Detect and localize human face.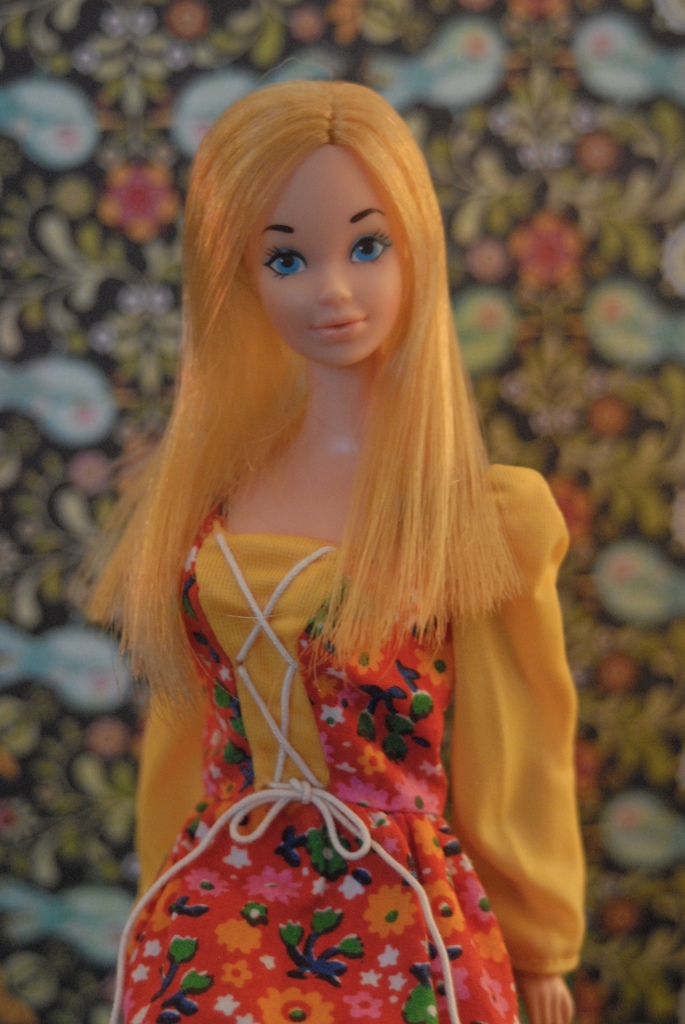
Localized at bbox=(246, 146, 410, 359).
